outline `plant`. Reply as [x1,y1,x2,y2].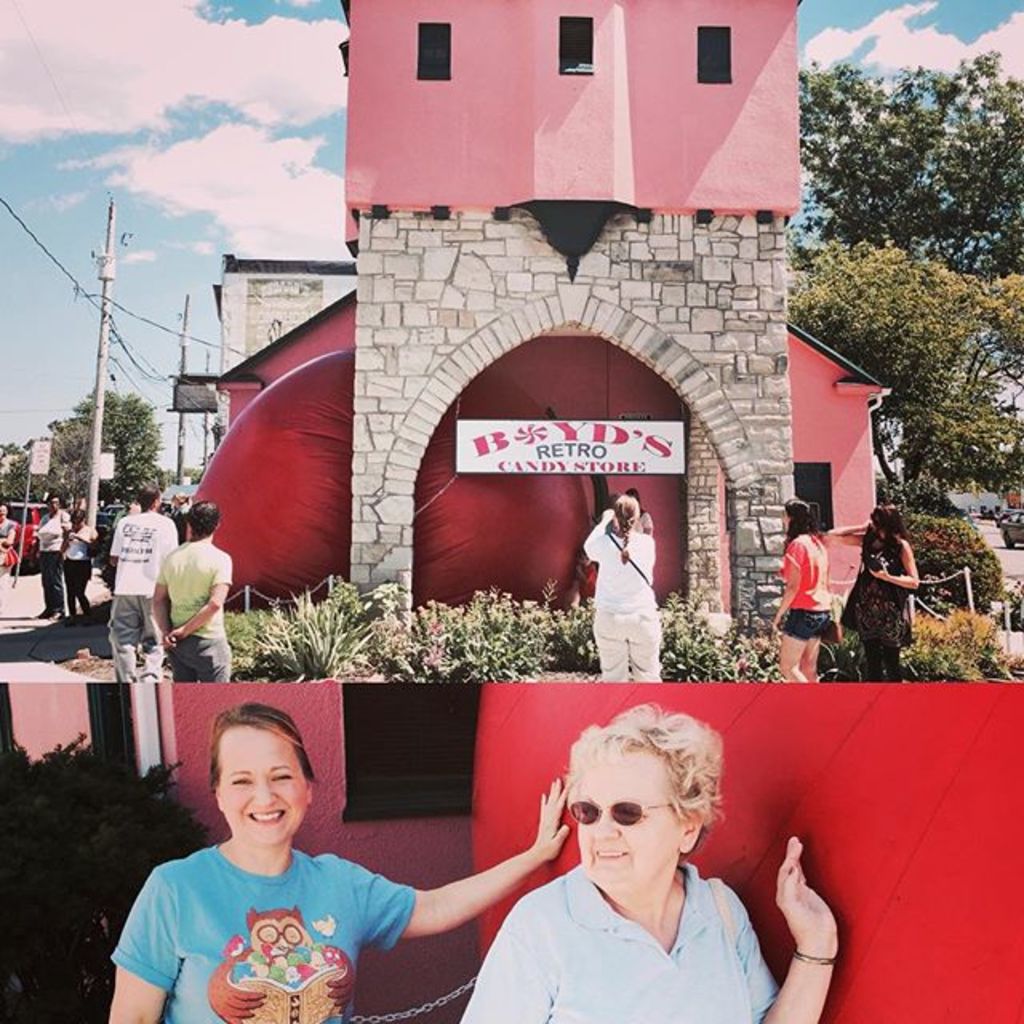
[875,474,1014,622].
